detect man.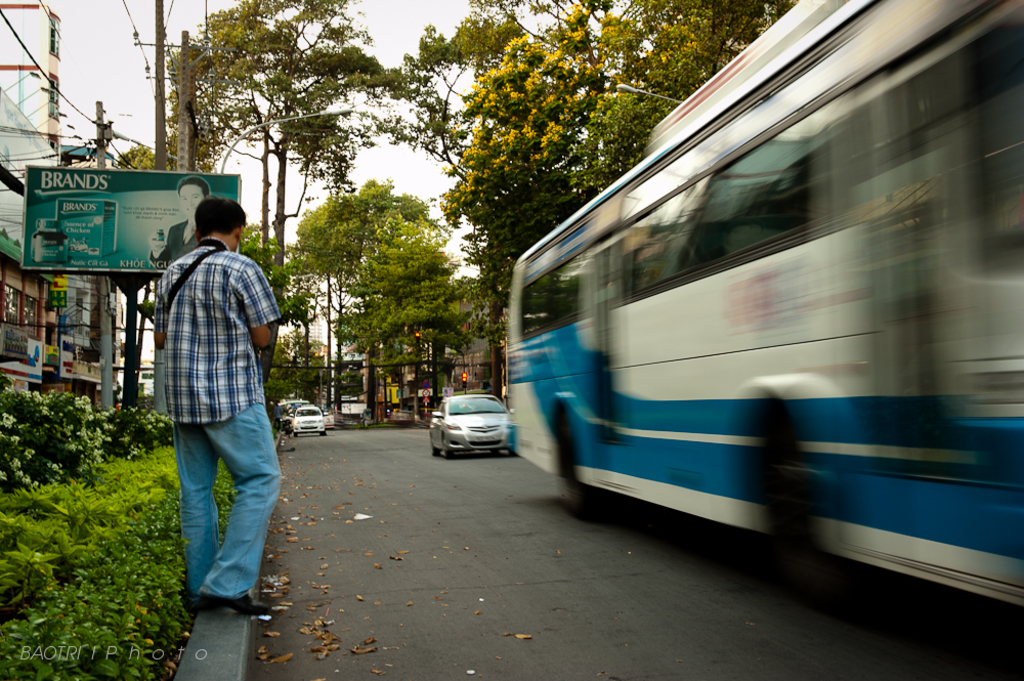
Detected at (146,193,289,634).
